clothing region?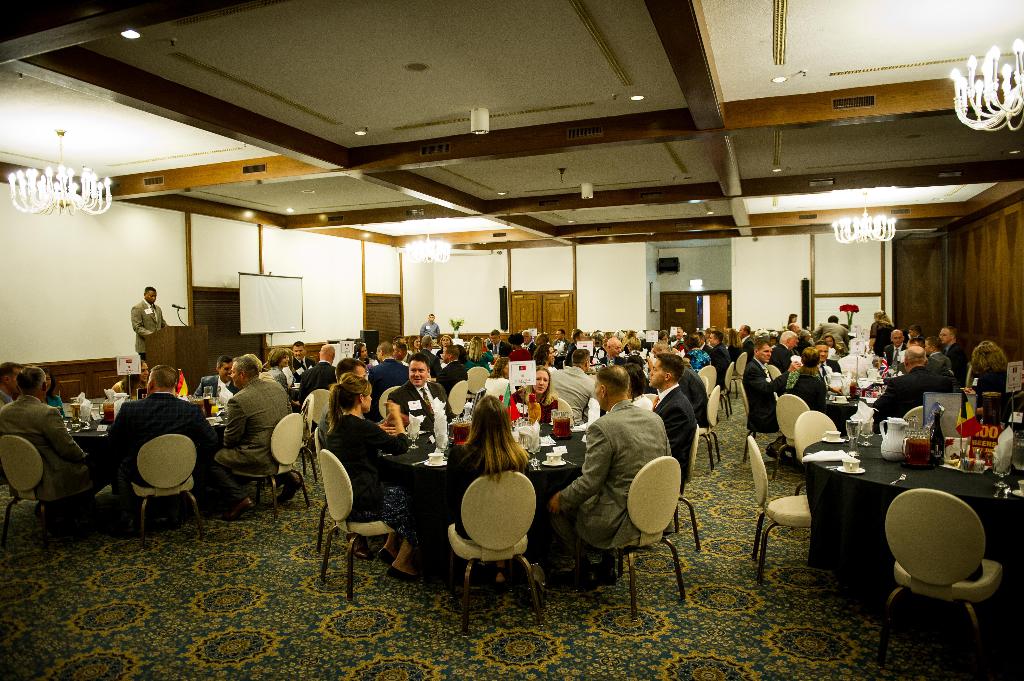
[777, 308, 798, 343]
